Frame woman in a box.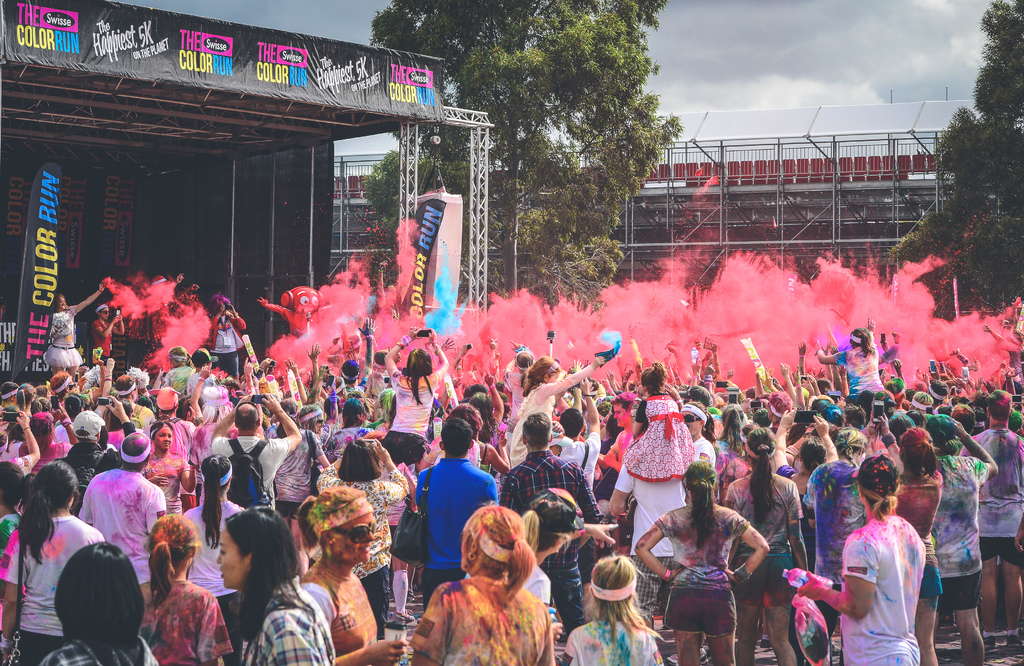
(x1=15, y1=408, x2=81, y2=489).
